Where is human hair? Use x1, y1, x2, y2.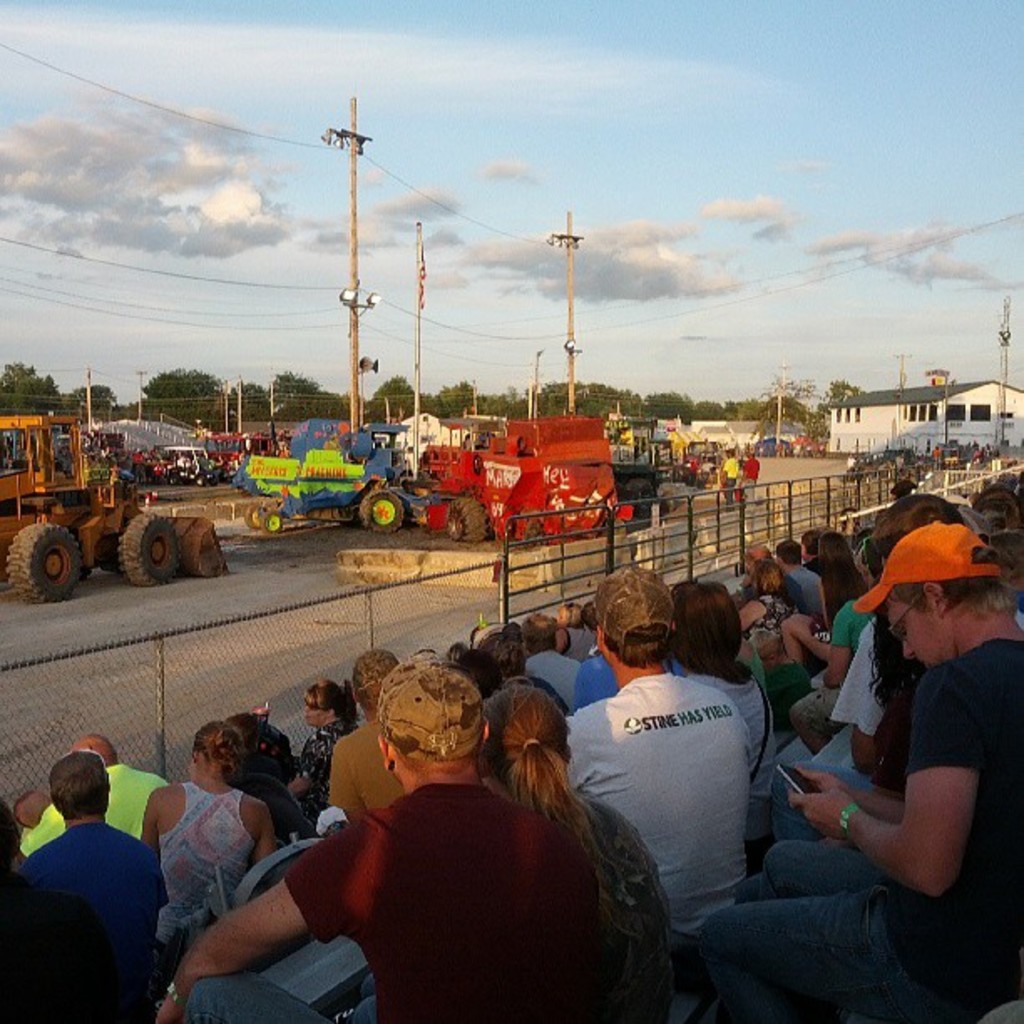
818, 525, 862, 587.
